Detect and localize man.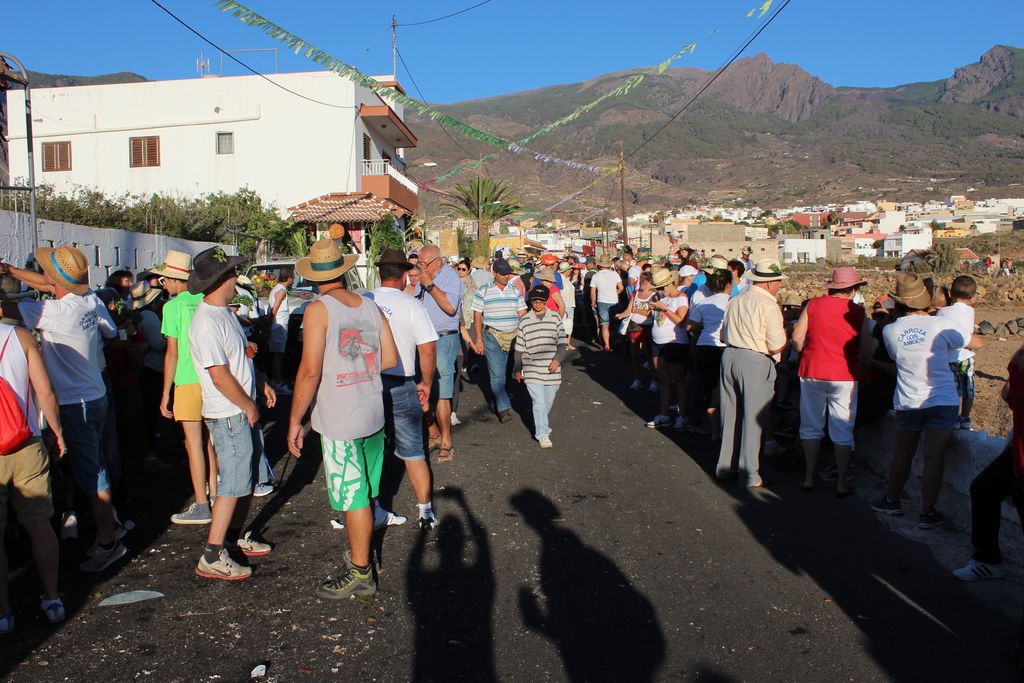
Localized at select_region(790, 265, 860, 491).
